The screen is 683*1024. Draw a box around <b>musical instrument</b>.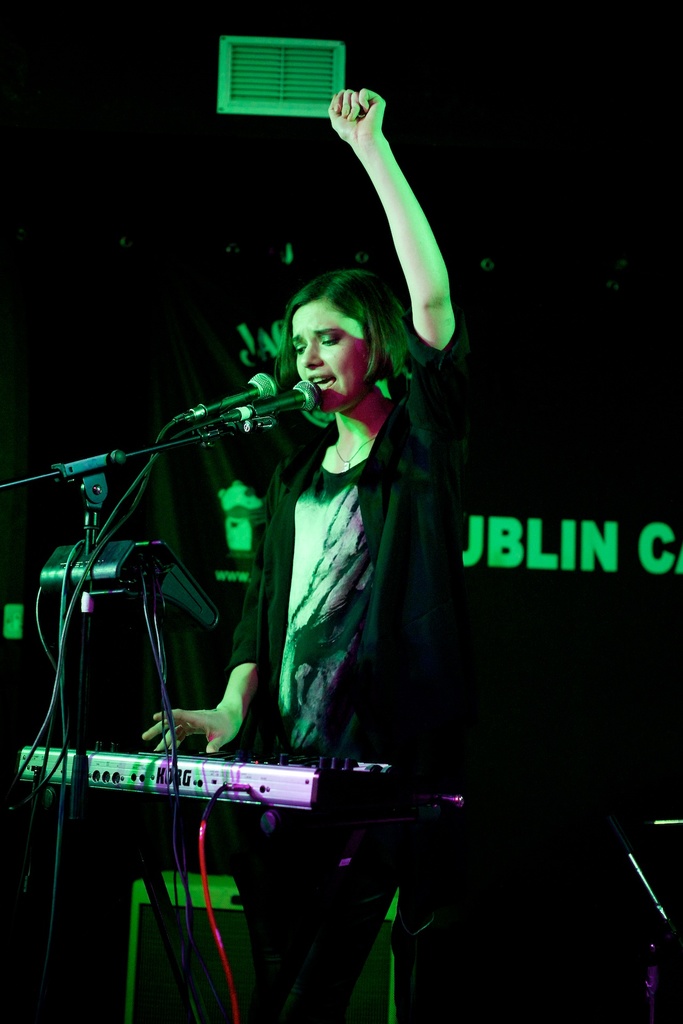
bbox=(25, 722, 457, 859).
